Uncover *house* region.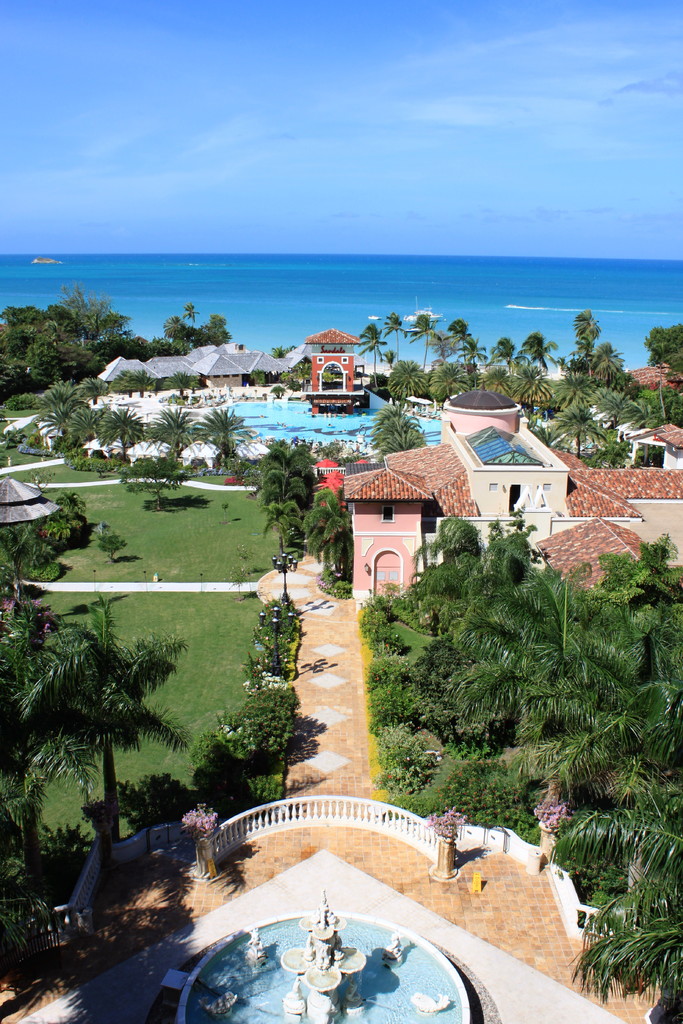
Uncovered: rect(295, 450, 387, 547).
